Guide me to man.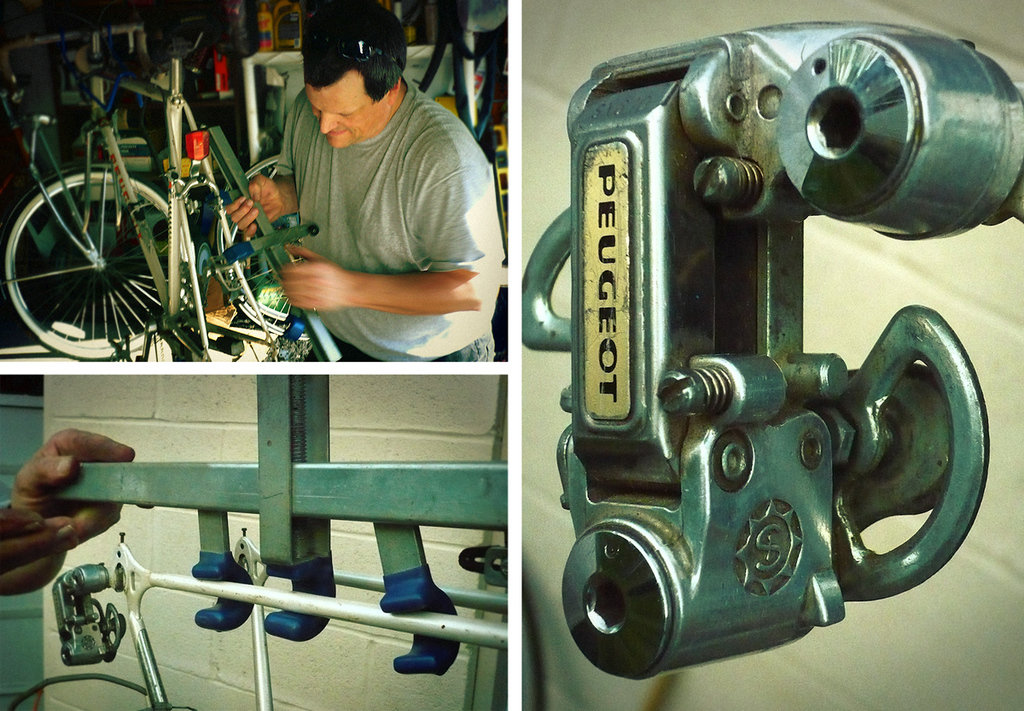
Guidance: <box>226,0,509,382</box>.
